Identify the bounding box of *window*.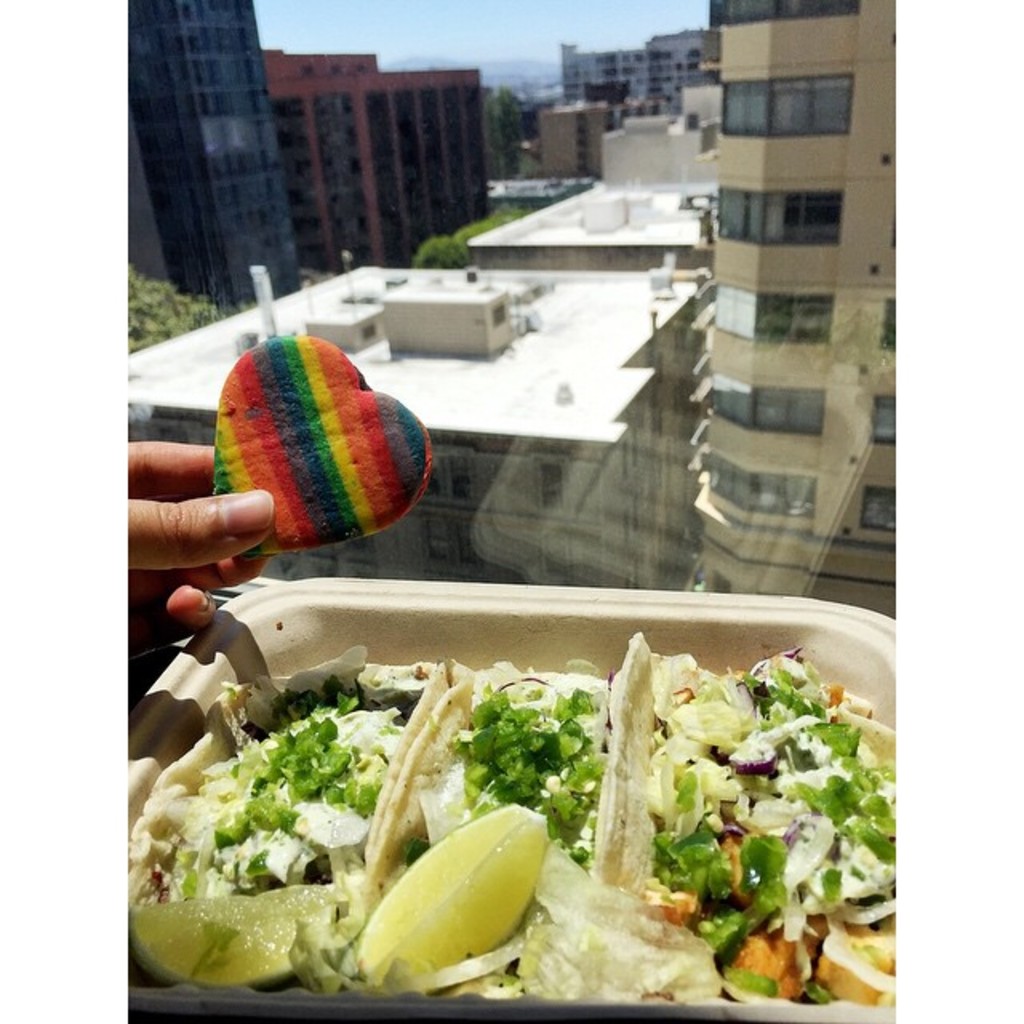
bbox=(307, 558, 341, 578).
